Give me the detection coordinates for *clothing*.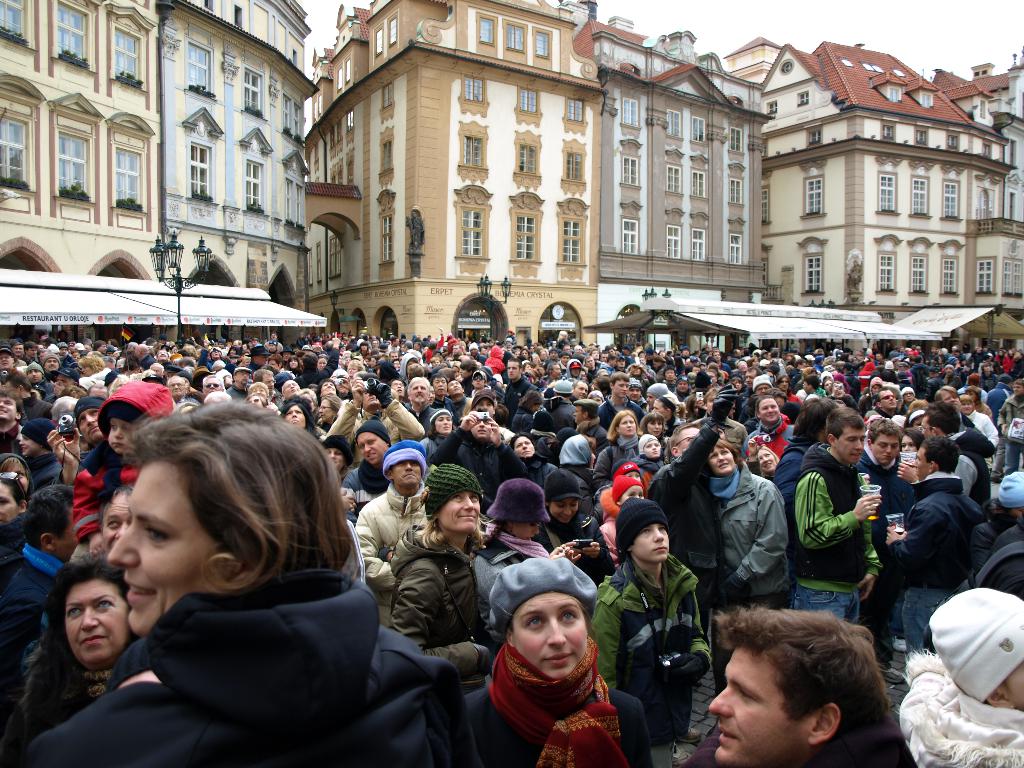
bbox=(788, 449, 884, 622).
